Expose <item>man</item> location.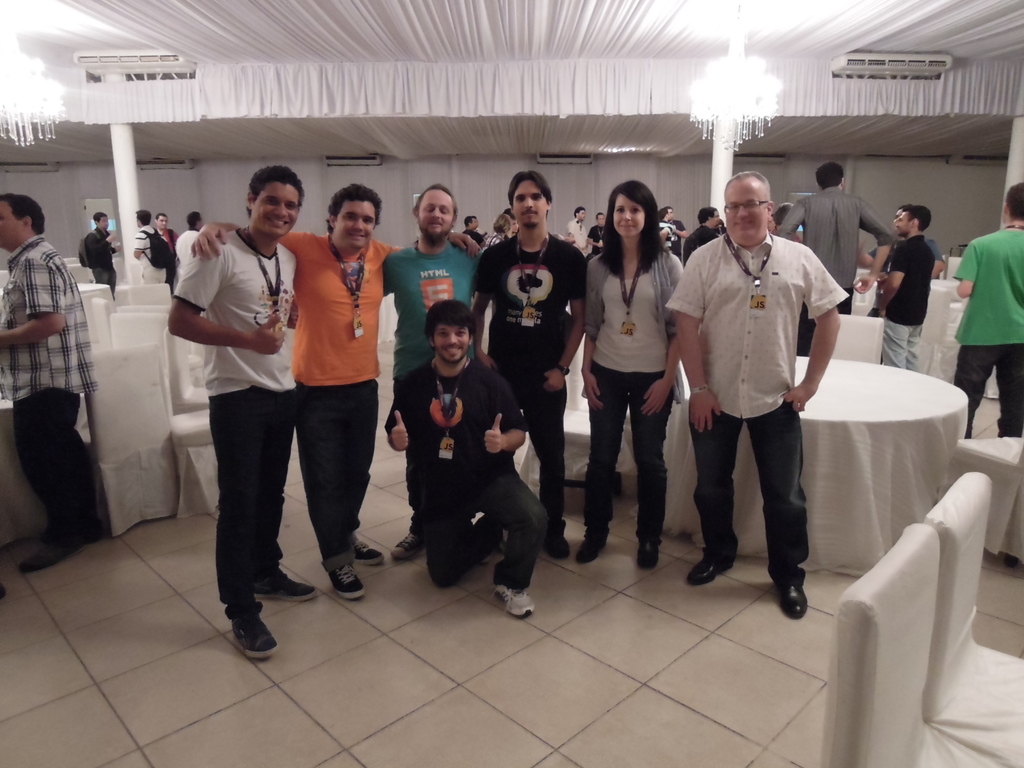
Exposed at box(80, 212, 120, 300).
